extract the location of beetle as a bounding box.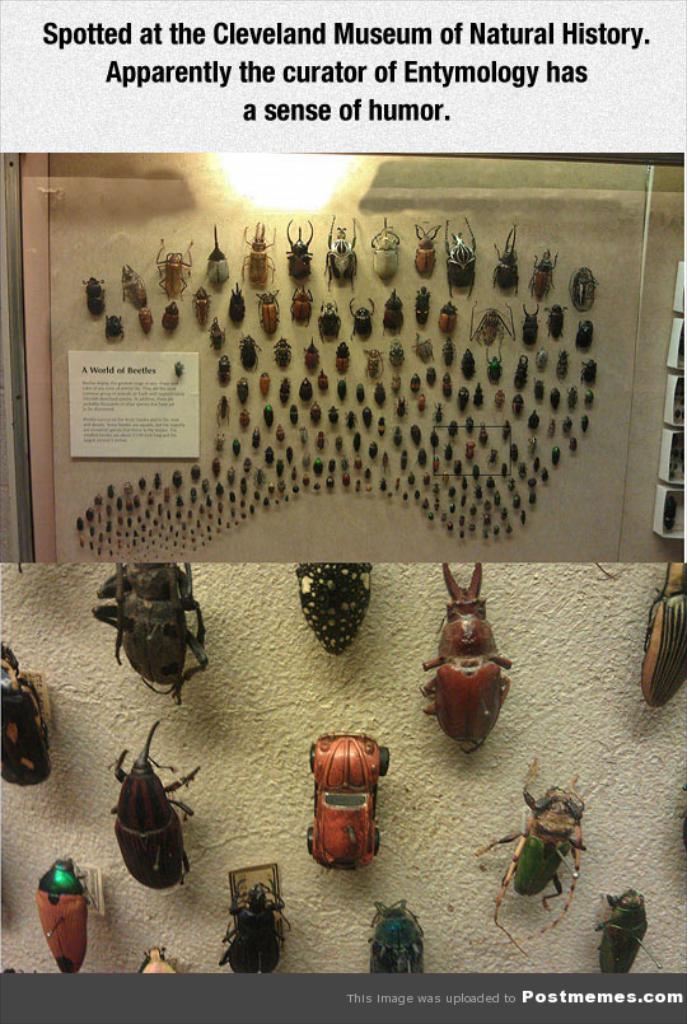
<region>519, 304, 541, 346</region>.
